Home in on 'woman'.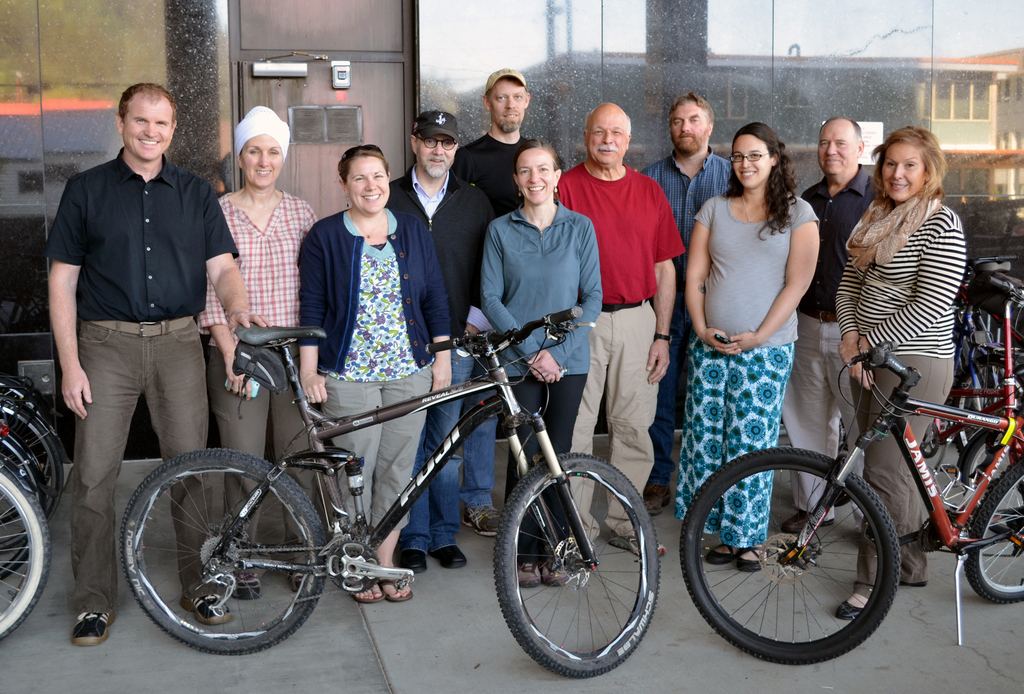
Homed in at x1=676, y1=119, x2=844, y2=541.
